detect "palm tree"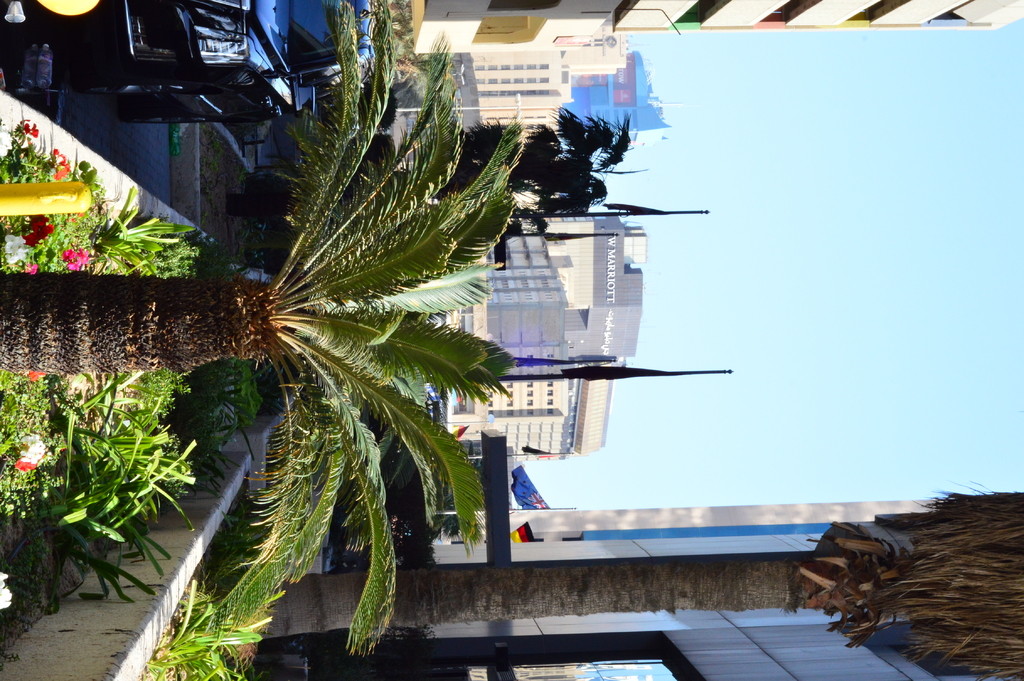
x1=0 y1=3 x2=524 y2=656
